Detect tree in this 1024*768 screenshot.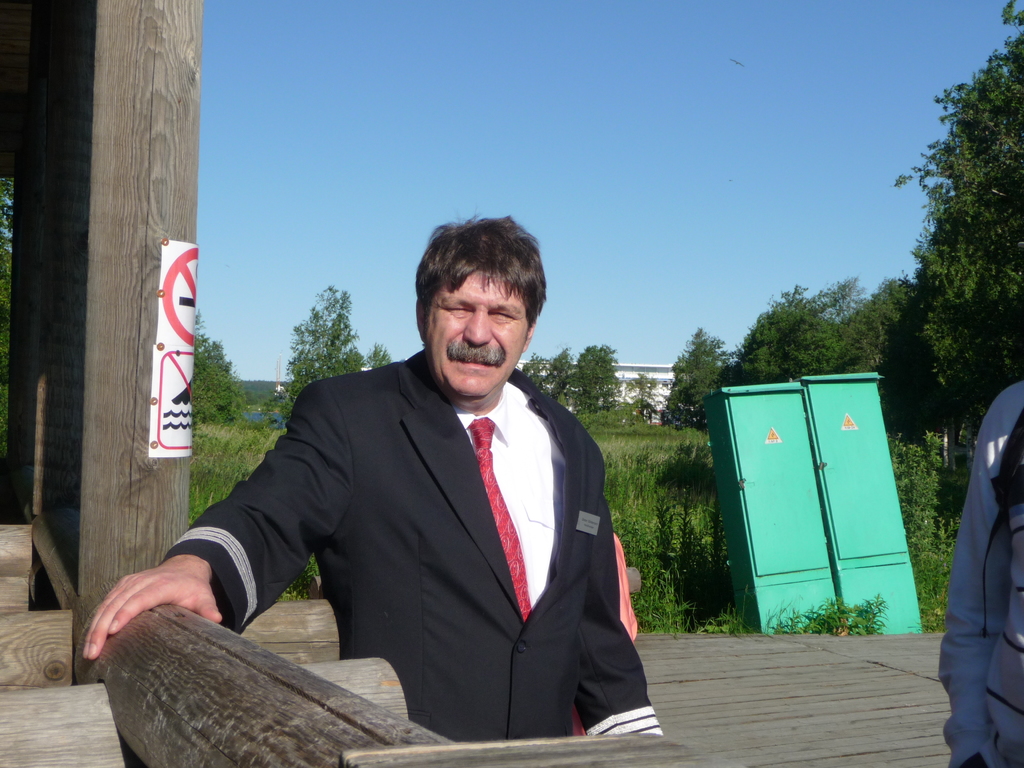
Detection: 728,284,831,390.
